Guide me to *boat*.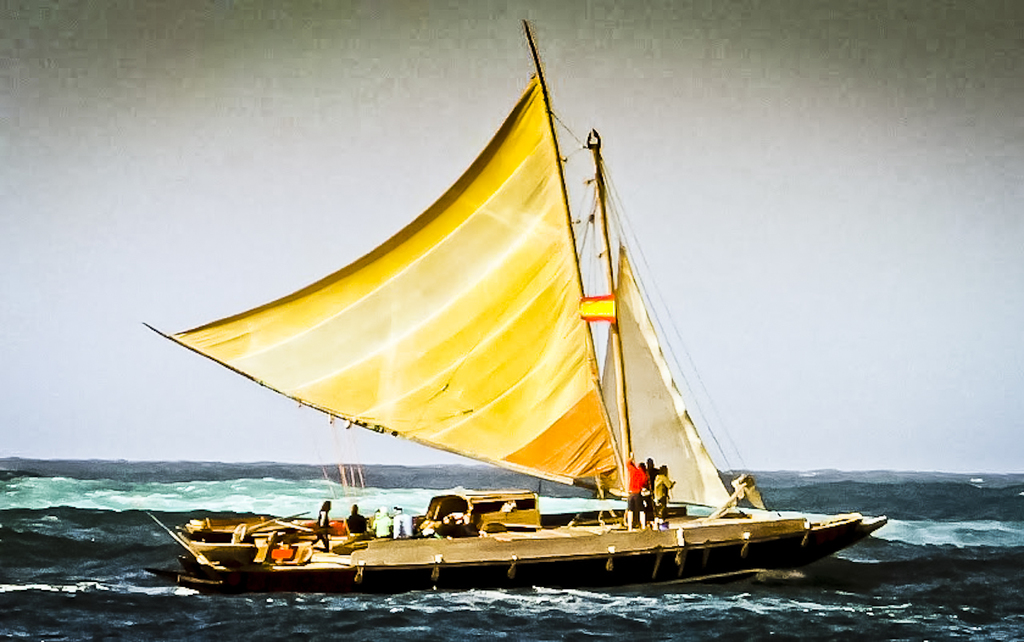
Guidance: Rect(158, 74, 894, 583).
